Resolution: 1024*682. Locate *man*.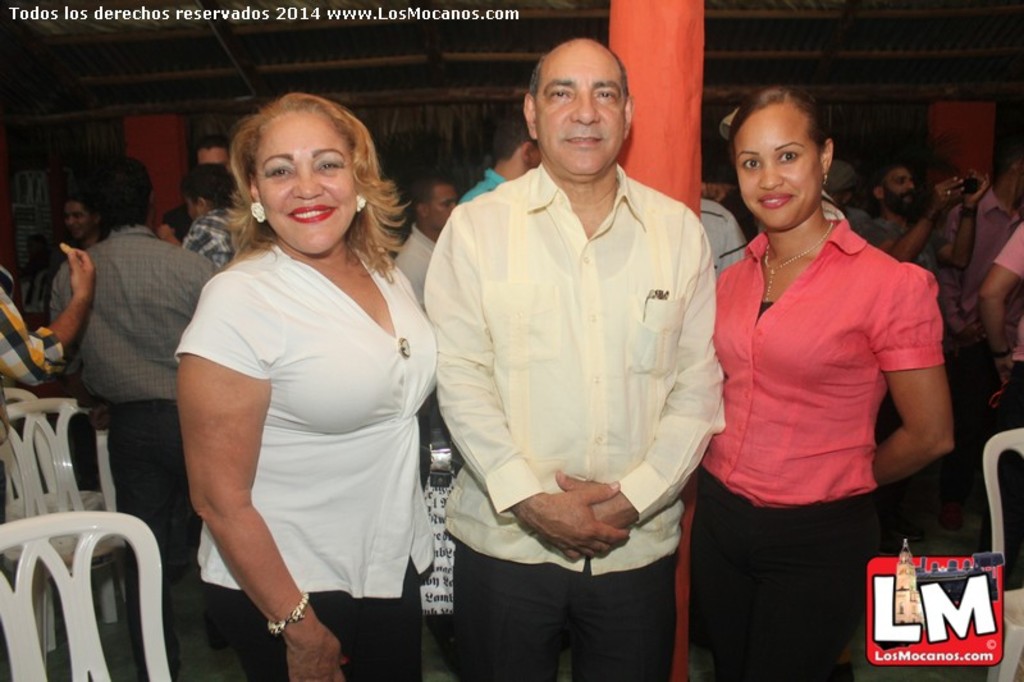
detection(180, 150, 237, 274).
